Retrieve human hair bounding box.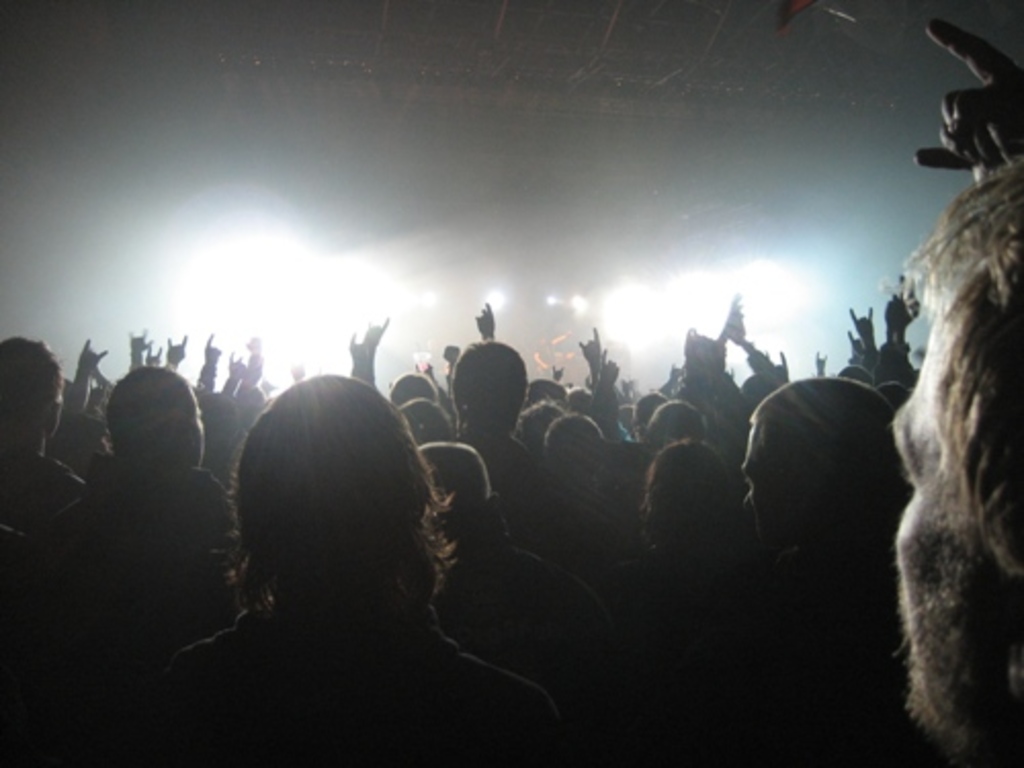
Bounding box: rect(750, 369, 891, 494).
